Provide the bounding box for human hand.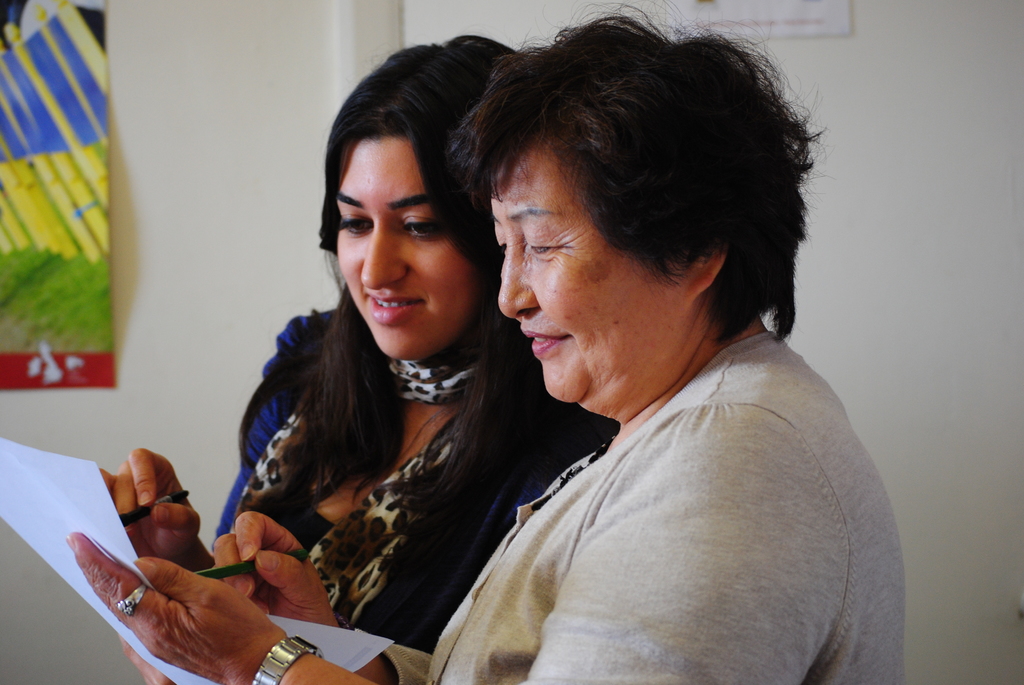
Rect(97, 445, 203, 567).
